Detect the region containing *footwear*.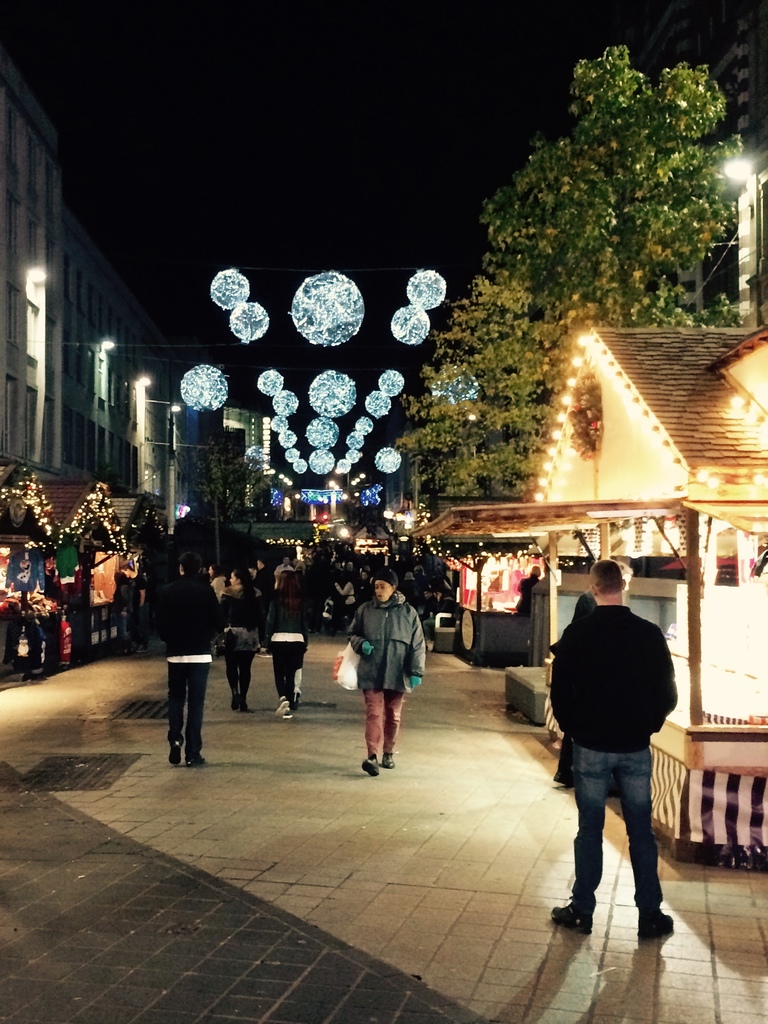
[168, 737, 188, 767].
